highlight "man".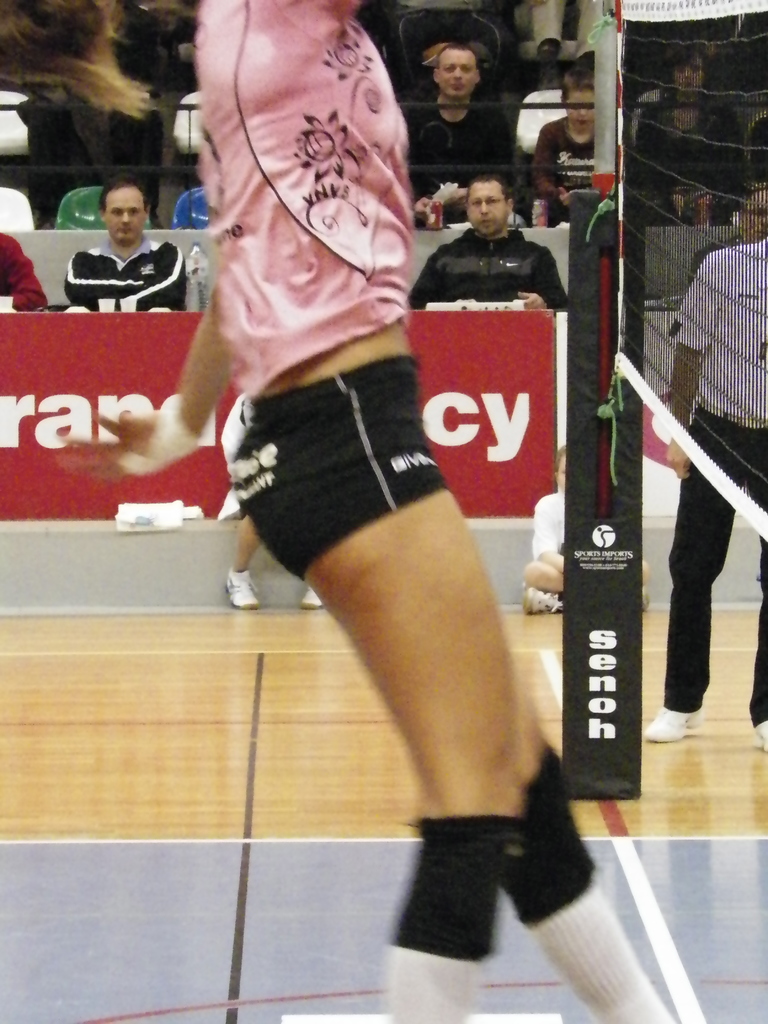
Highlighted region: 405,177,570,307.
